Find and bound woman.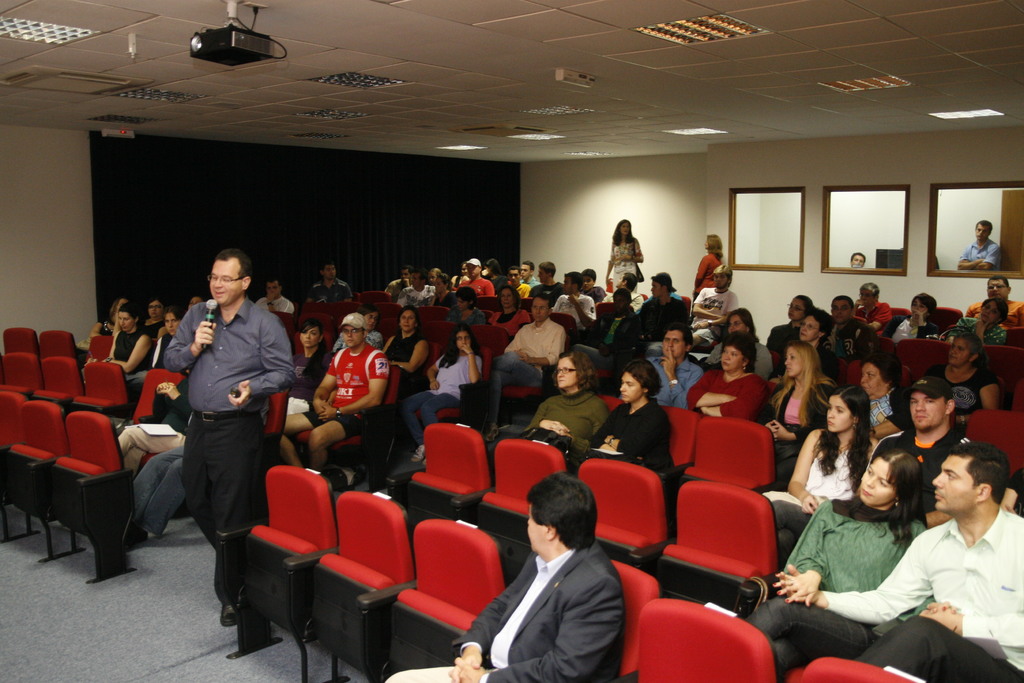
Bound: Rect(761, 383, 876, 559).
